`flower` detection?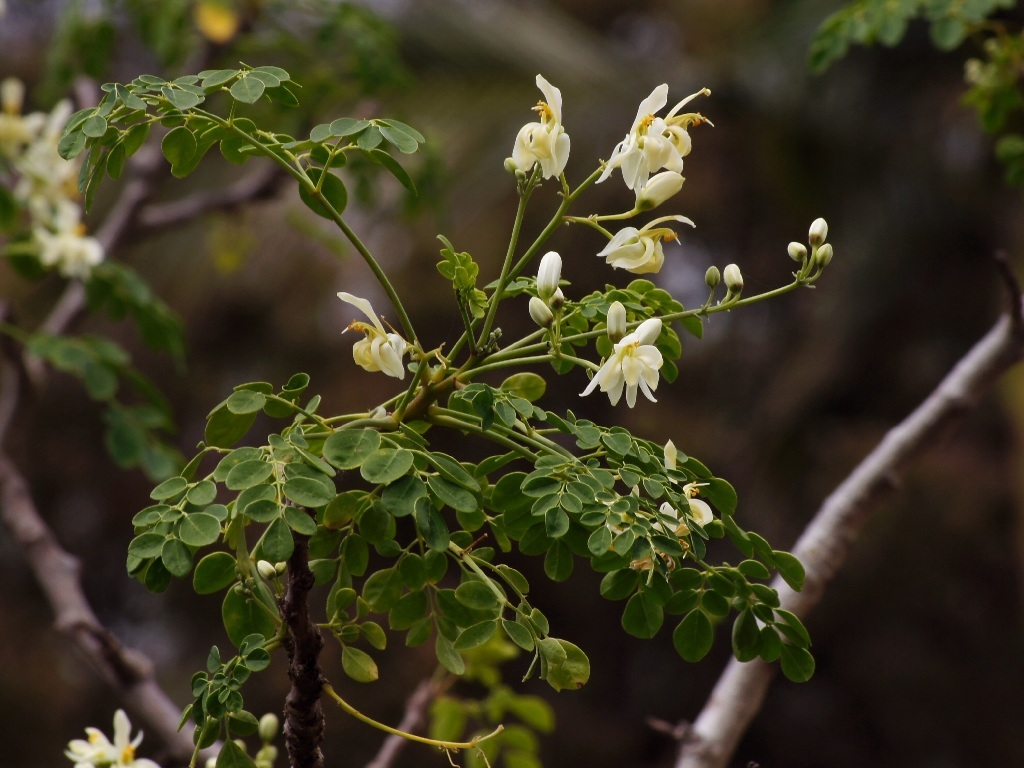
bbox=[254, 559, 277, 585]
